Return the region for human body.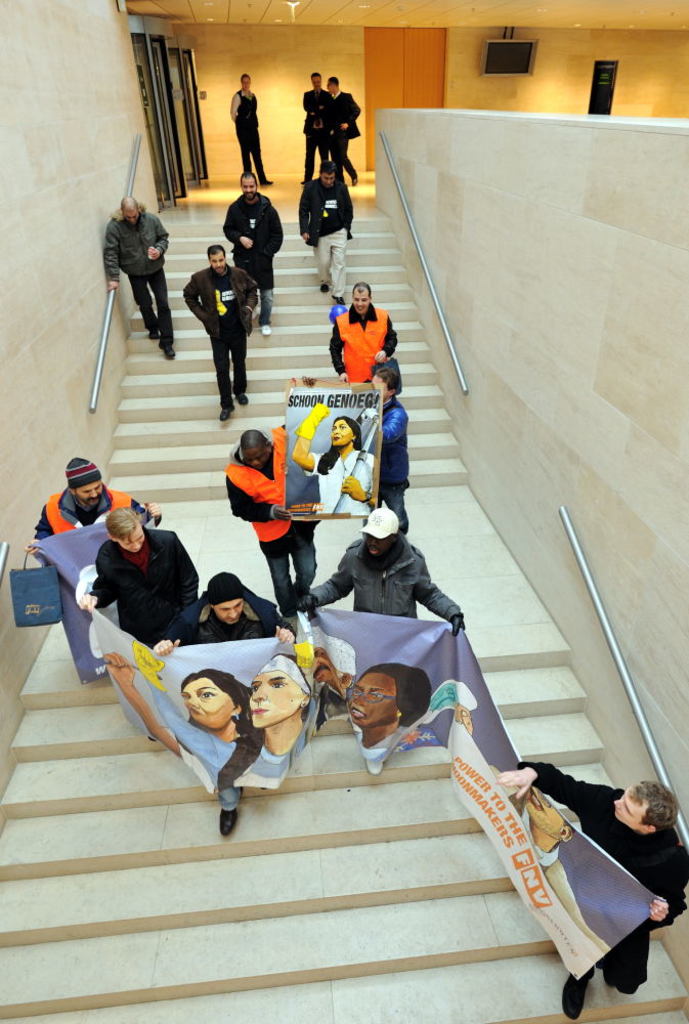
select_region(79, 526, 205, 648).
